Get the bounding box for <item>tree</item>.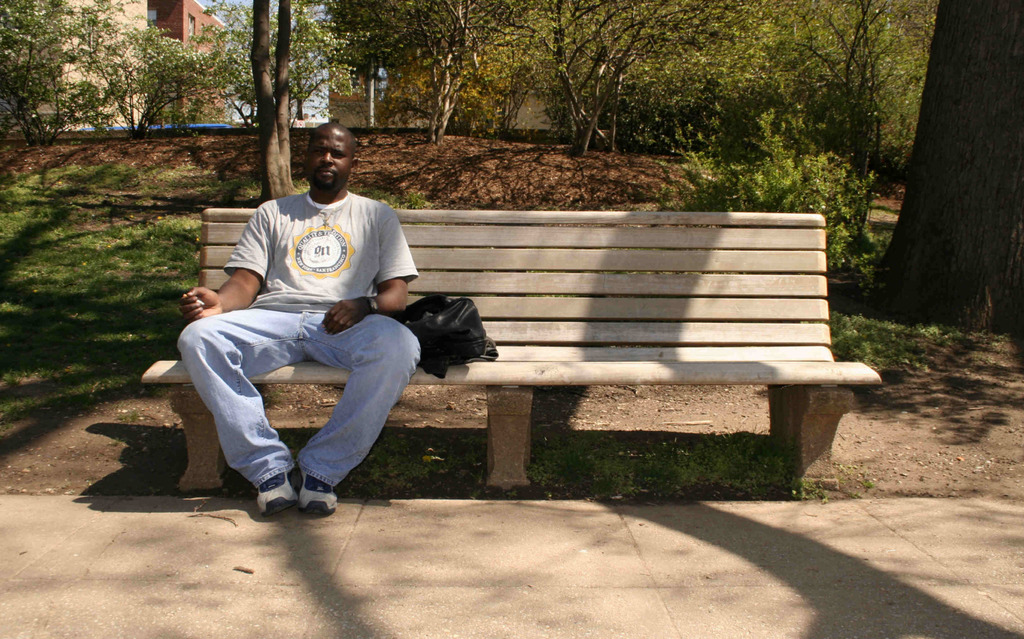
pyautogui.locateOnScreen(848, 10, 1023, 338).
